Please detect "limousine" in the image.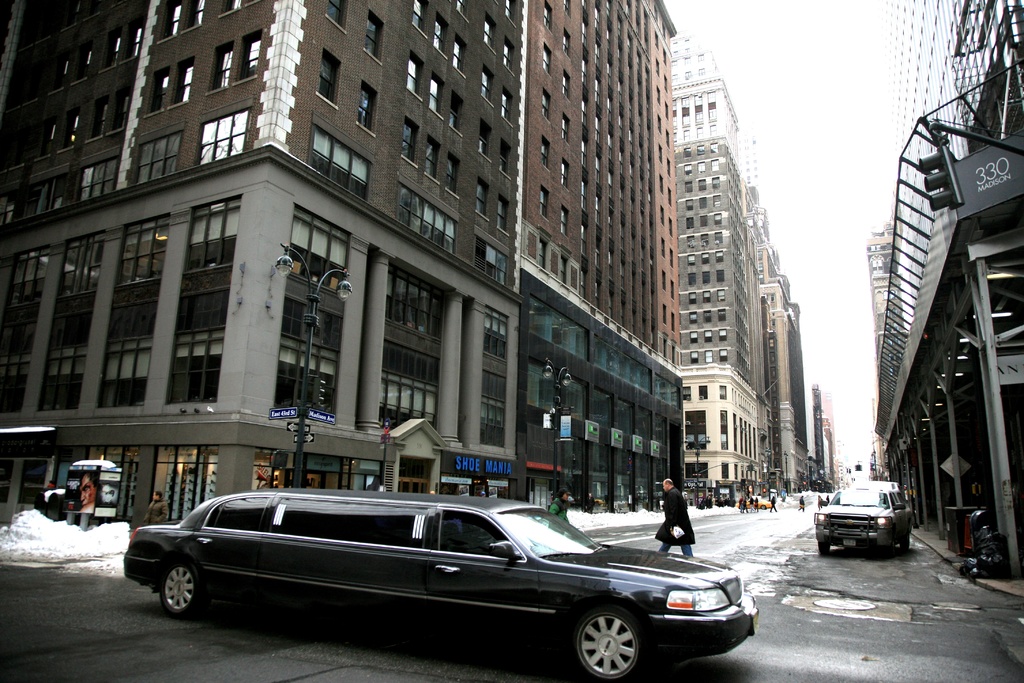
<bbox>122, 497, 758, 682</bbox>.
